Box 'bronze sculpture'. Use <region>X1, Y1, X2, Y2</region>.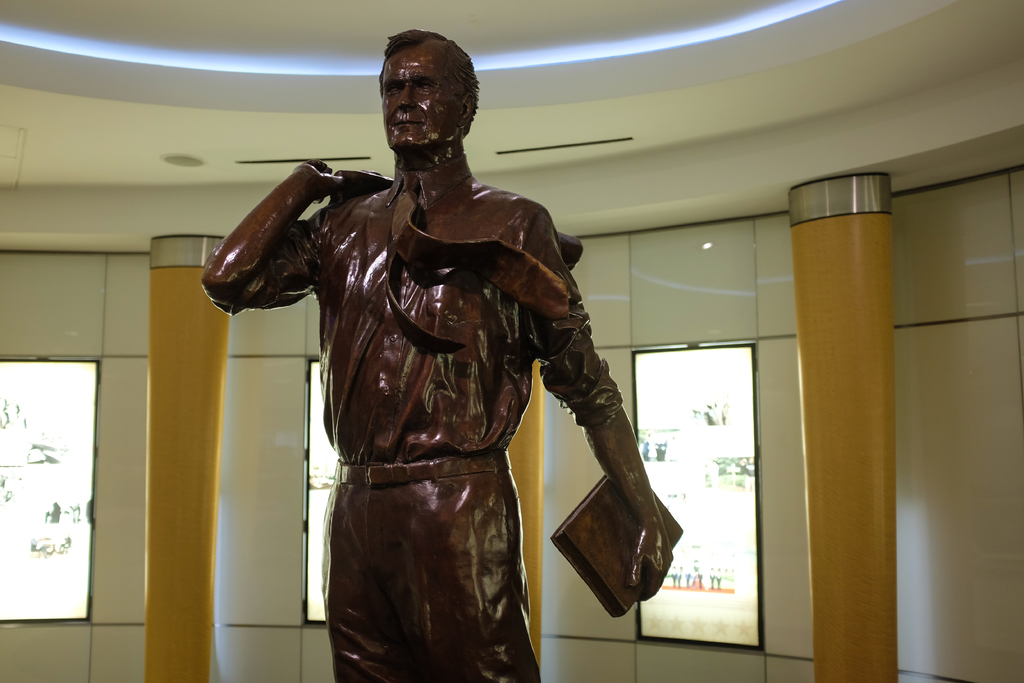
<region>197, 24, 676, 678</region>.
